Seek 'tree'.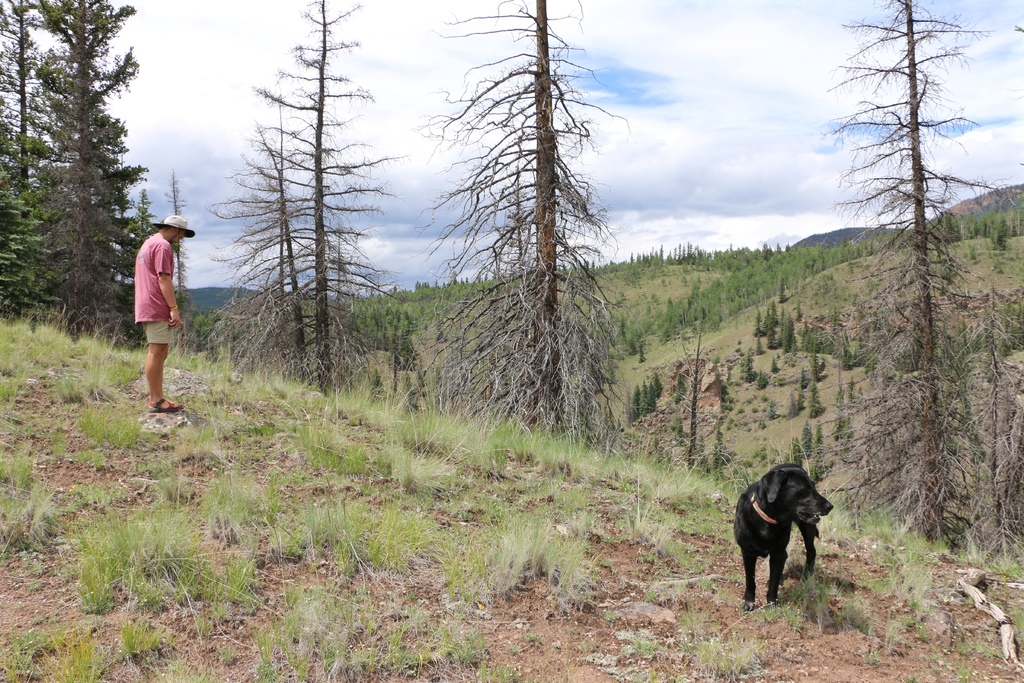
739, 457, 755, 470.
